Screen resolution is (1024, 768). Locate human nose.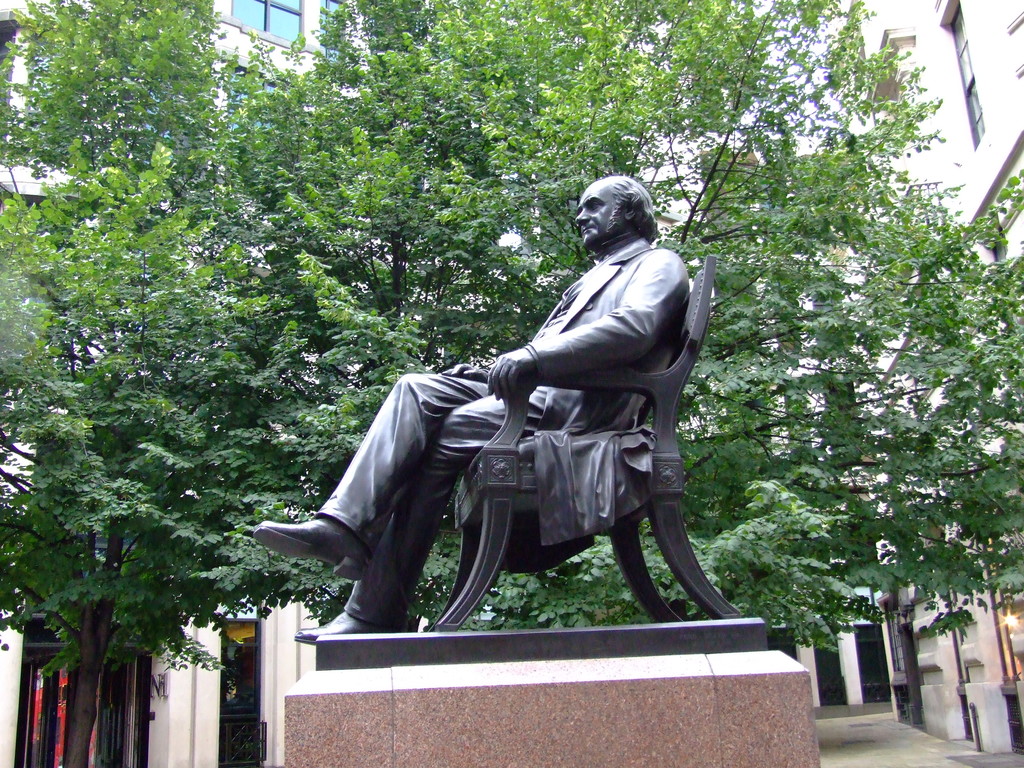
578,213,589,222.
